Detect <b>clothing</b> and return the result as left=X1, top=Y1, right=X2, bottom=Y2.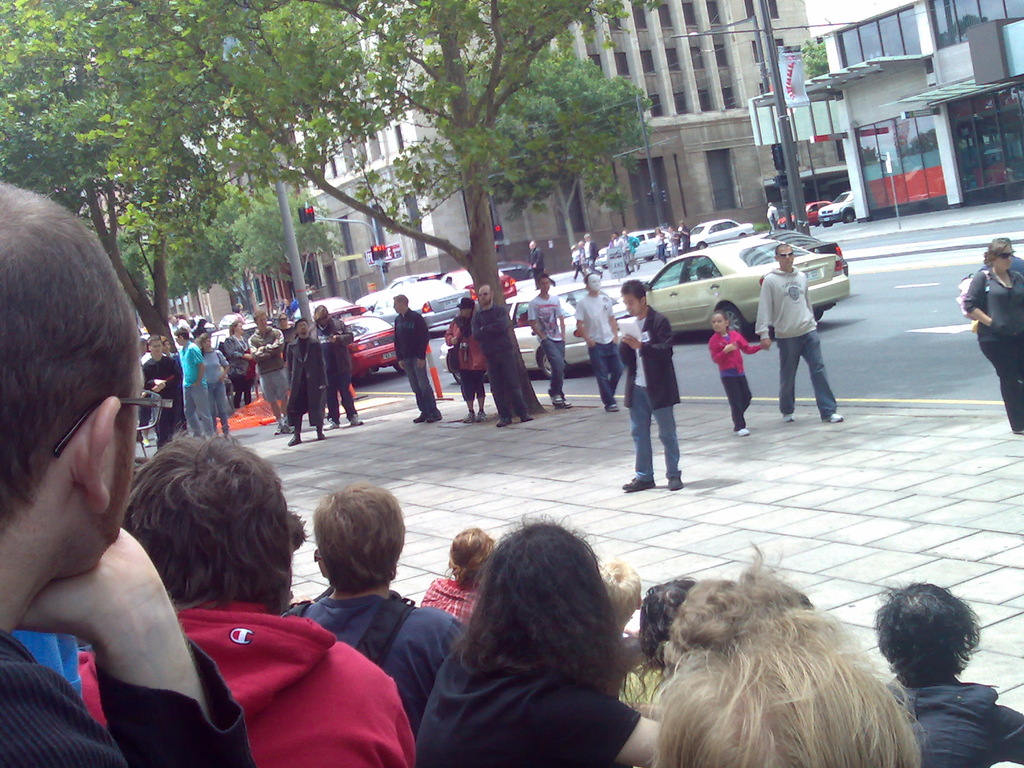
left=222, top=333, right=253, bottom=407.
